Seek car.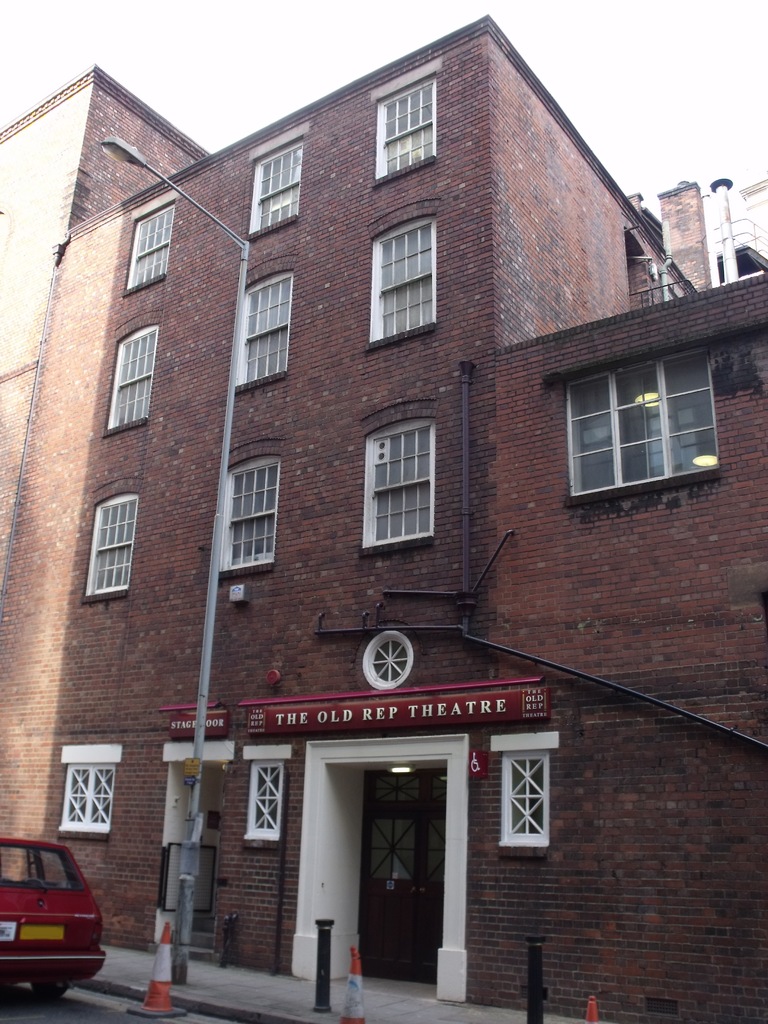
bbox=(0, 842, 110, 998).
